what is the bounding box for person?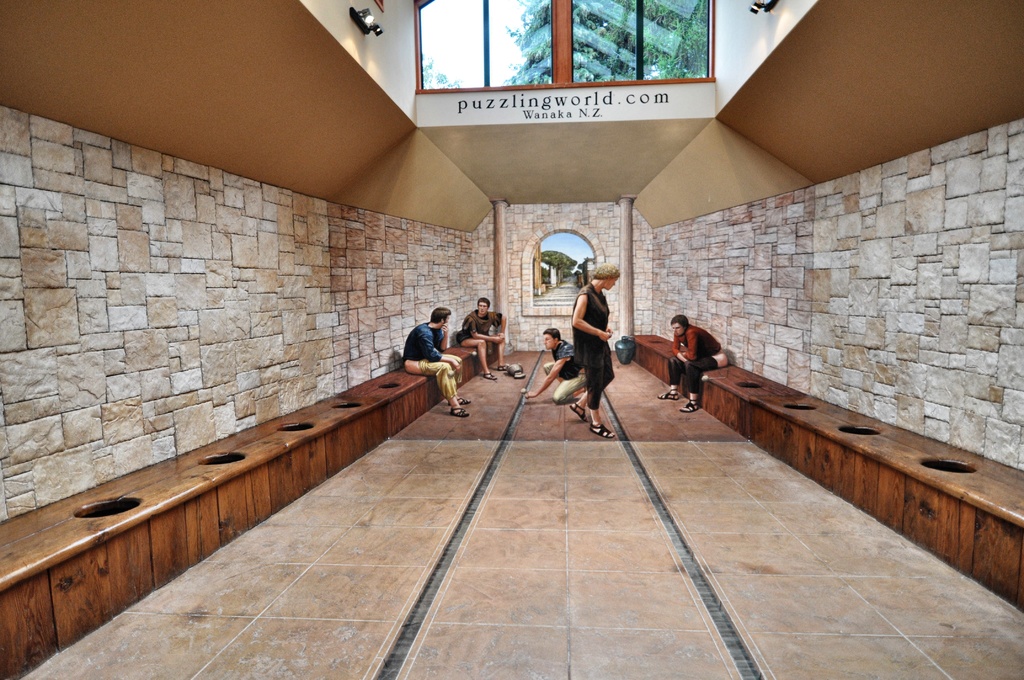
{"x1": 556, "y1": 247, "x2": 630, "y2": 442}.
